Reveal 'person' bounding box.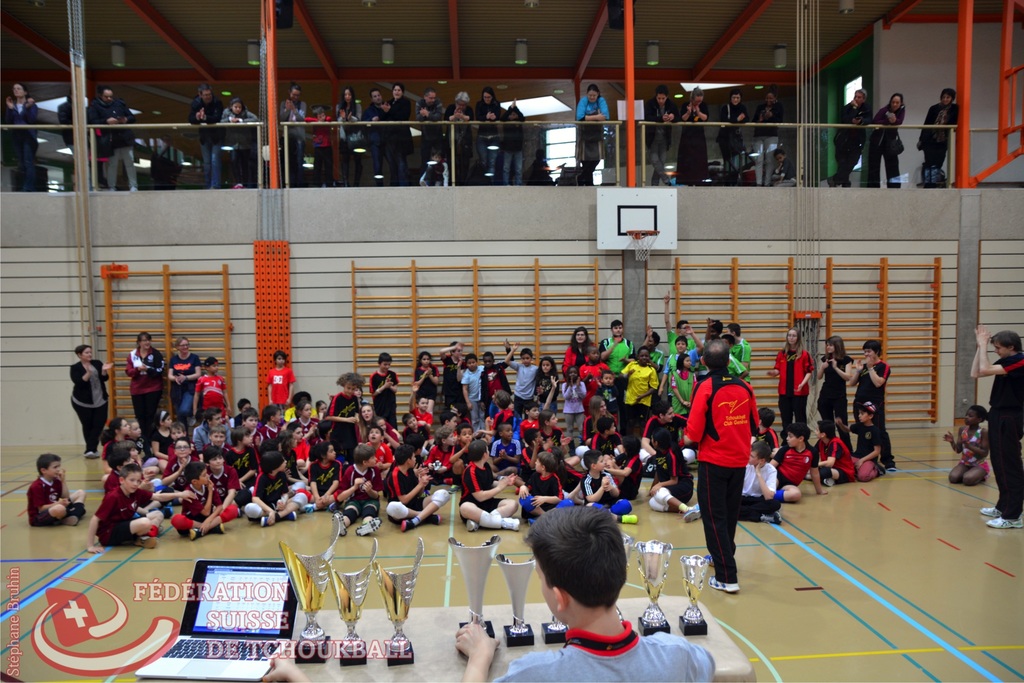
Revealed: {"x1": 352, "y1": 387, "x2": 366, "y2": 405}.
